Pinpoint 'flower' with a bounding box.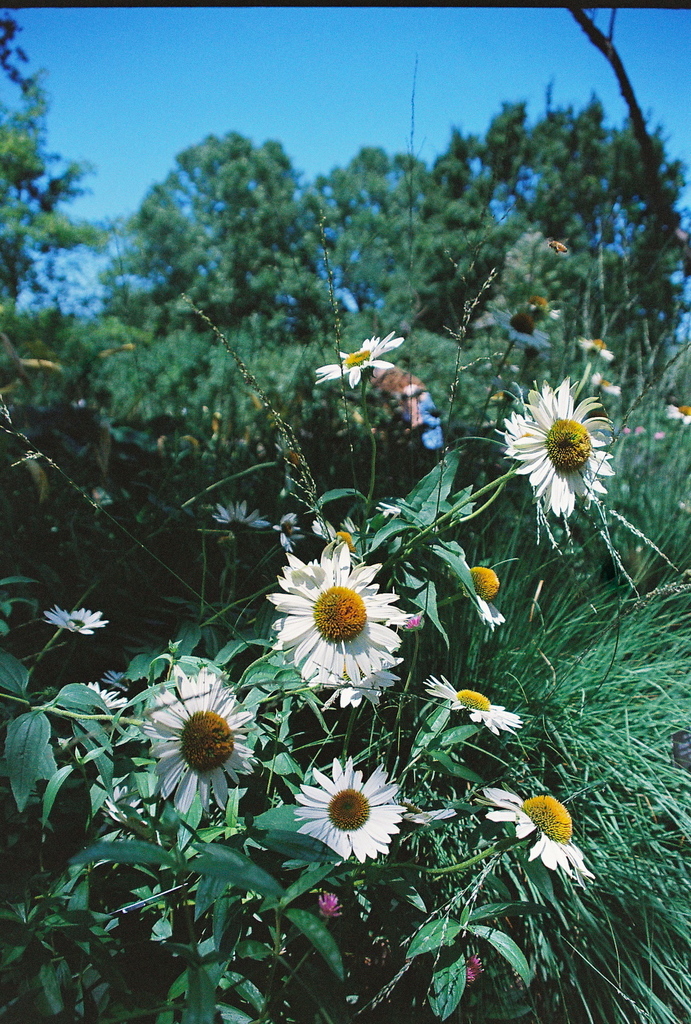
[425,674,520,737].
